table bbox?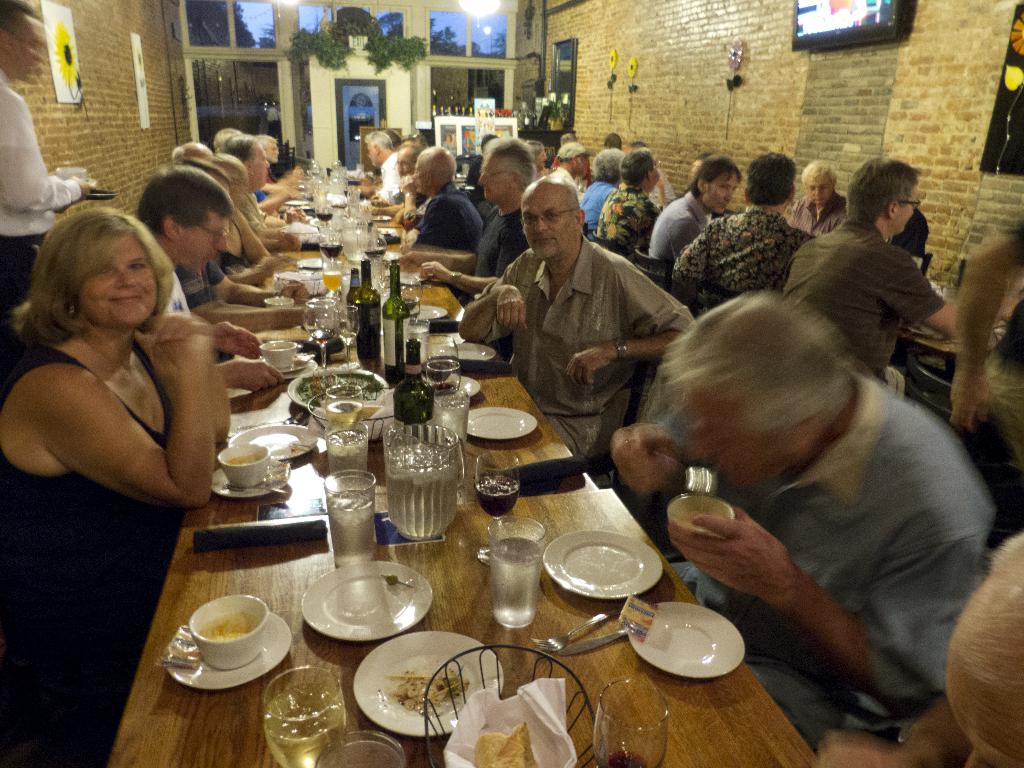
<box>104,182,823,767</box>
